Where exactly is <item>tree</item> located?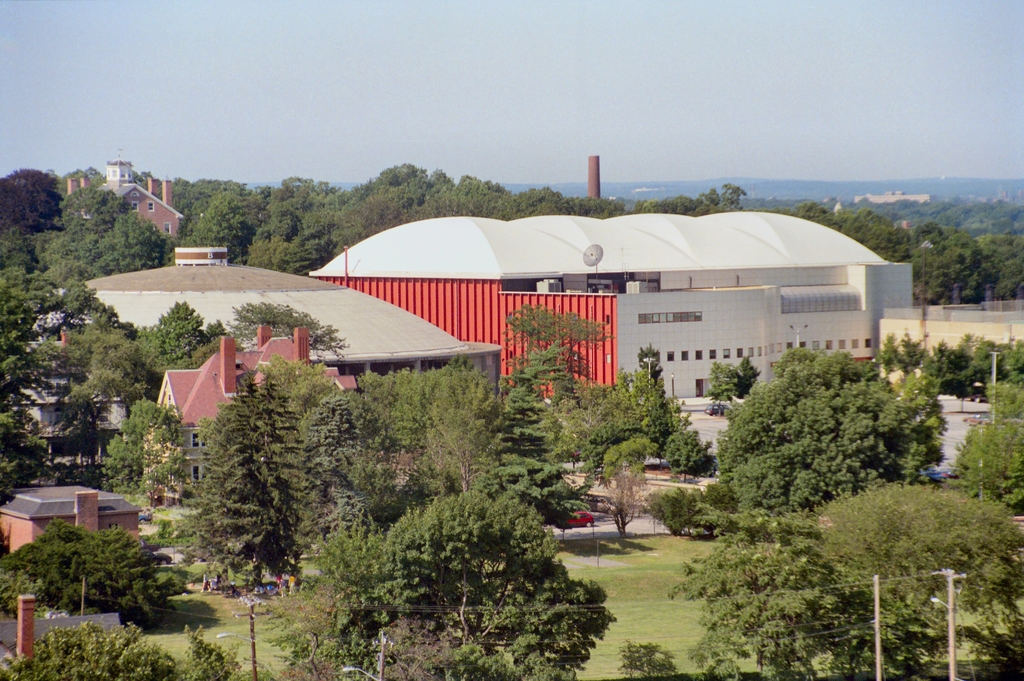
Its bounding box is BBox(886, 373, 948, 480).
